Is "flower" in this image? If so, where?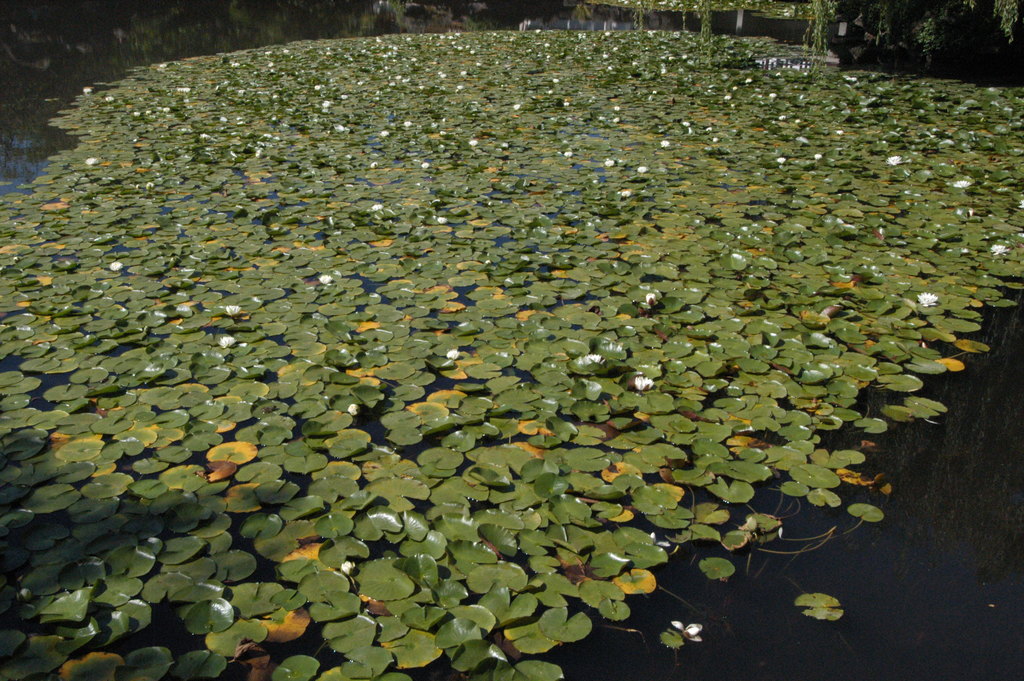
Yes, at Rect(636, 374, 653, 392).
